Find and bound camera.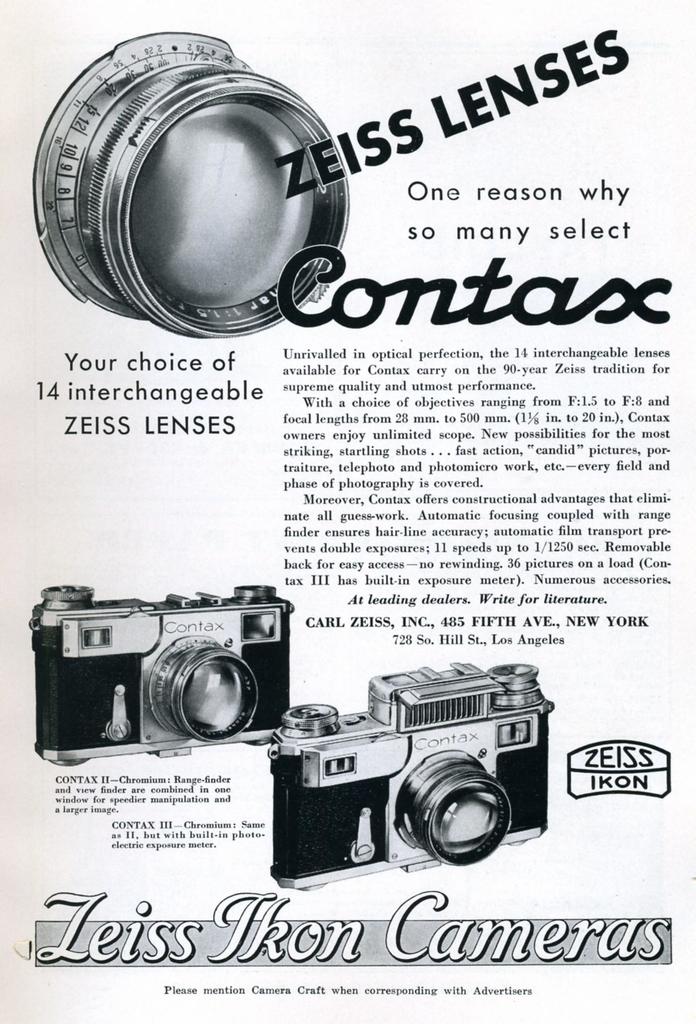
Bound: crop(267, 661, 554, 892).
